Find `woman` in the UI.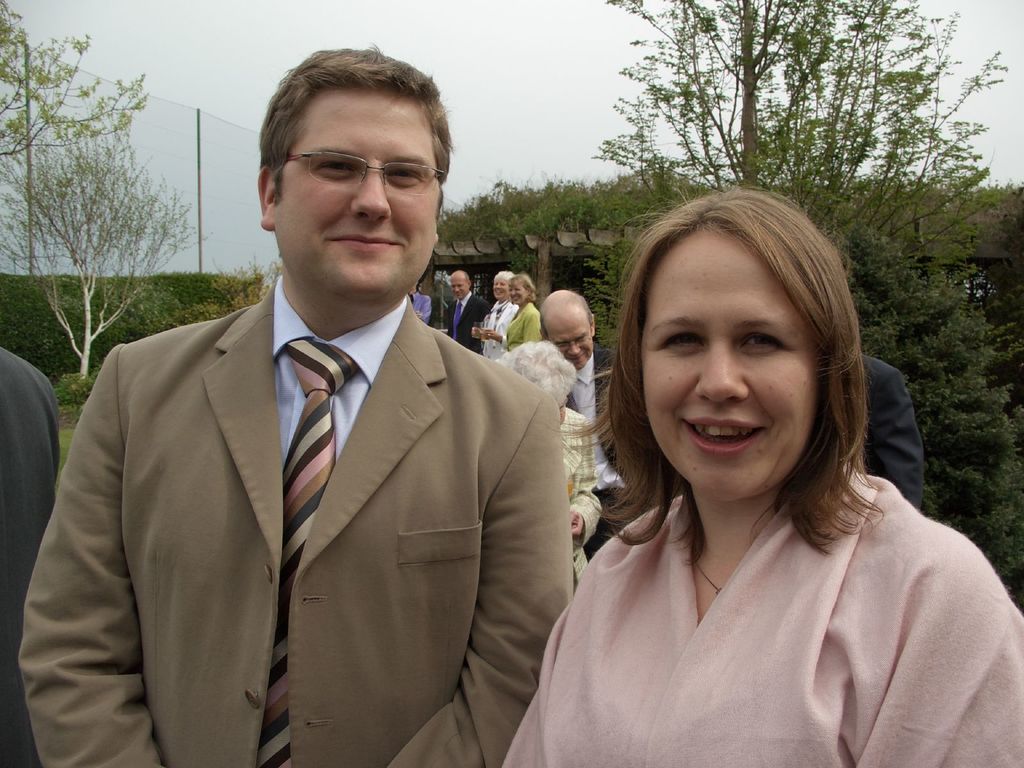
UI element at BBox(467, 263, 518, 367).
